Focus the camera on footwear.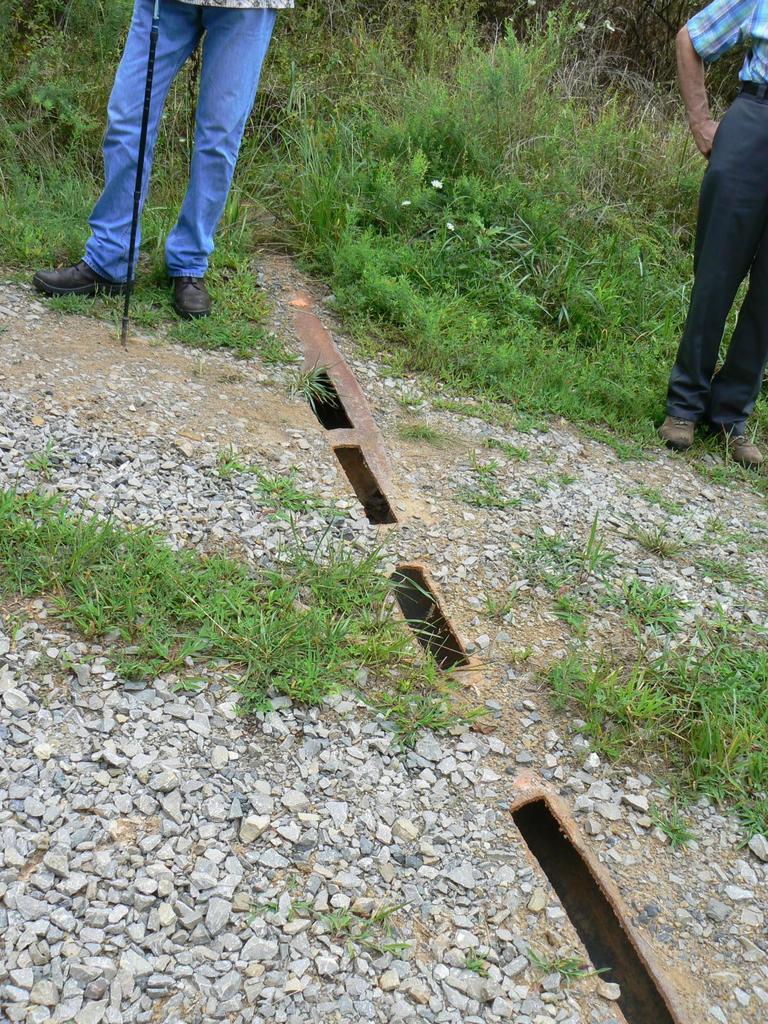
Focus region: {"left": 725, "top": 432, "right": 764, "bottom": 470}.
